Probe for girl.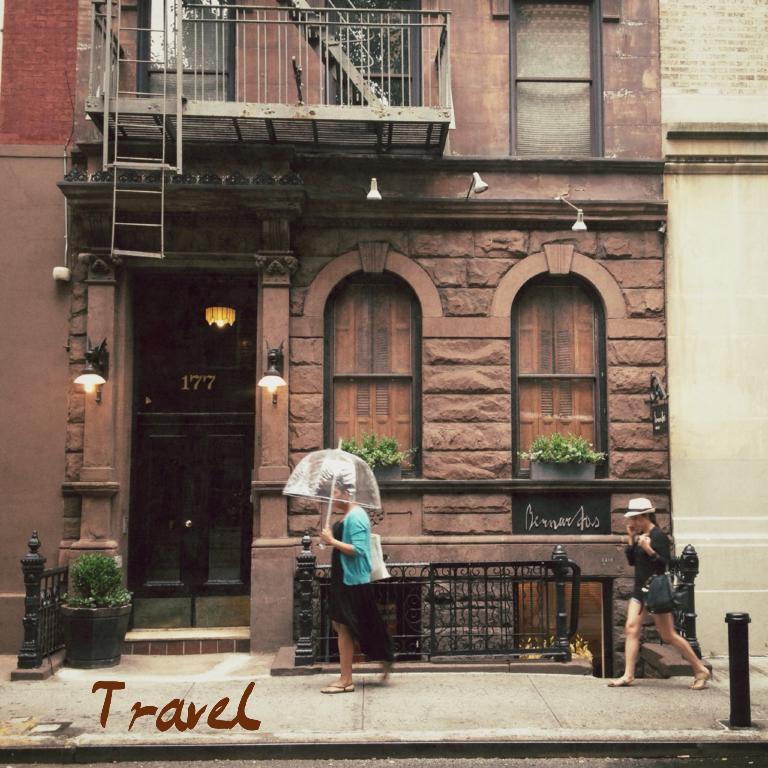
Probe result: locate(318, 471, 380, 691).
